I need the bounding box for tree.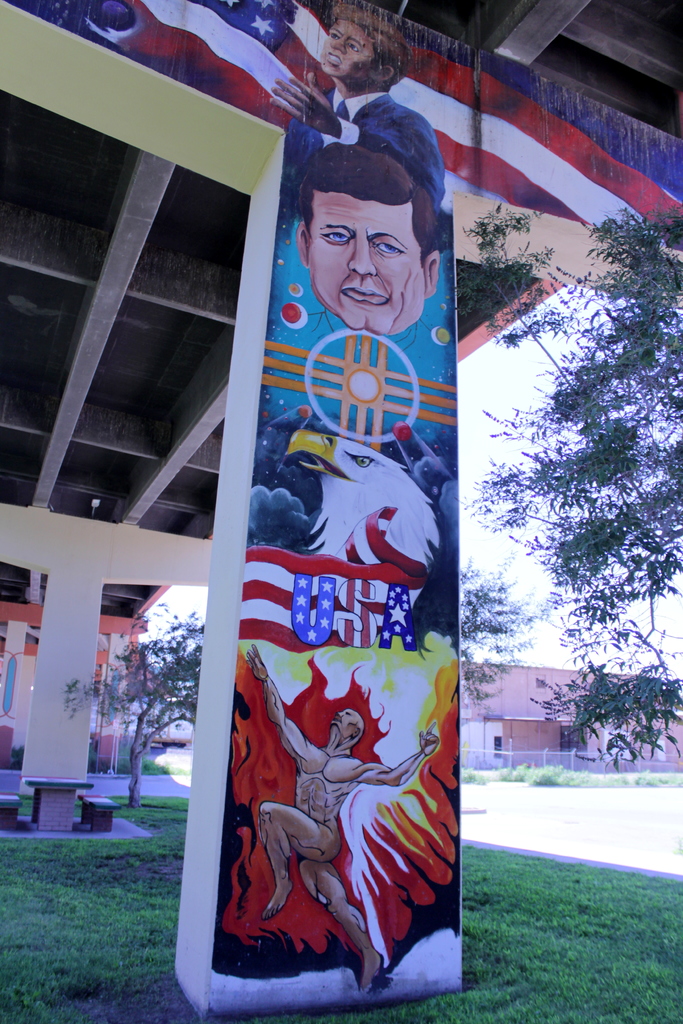
Here it is: <box>57,592,206,812</box>.
